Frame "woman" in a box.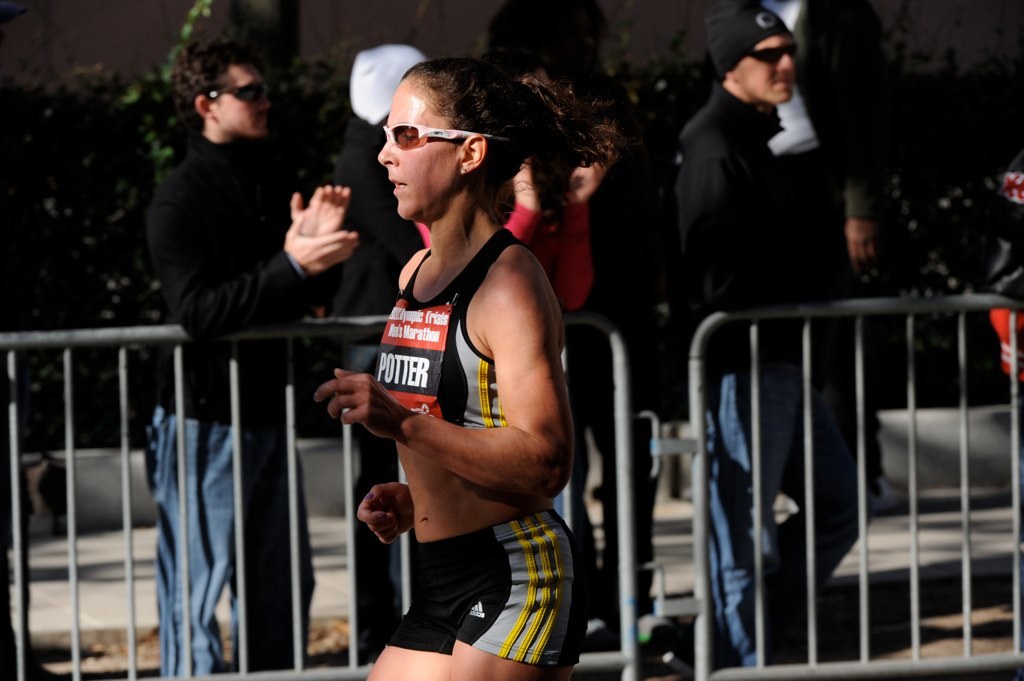
<bbox>373, 44, 621, 638</bbox>.
